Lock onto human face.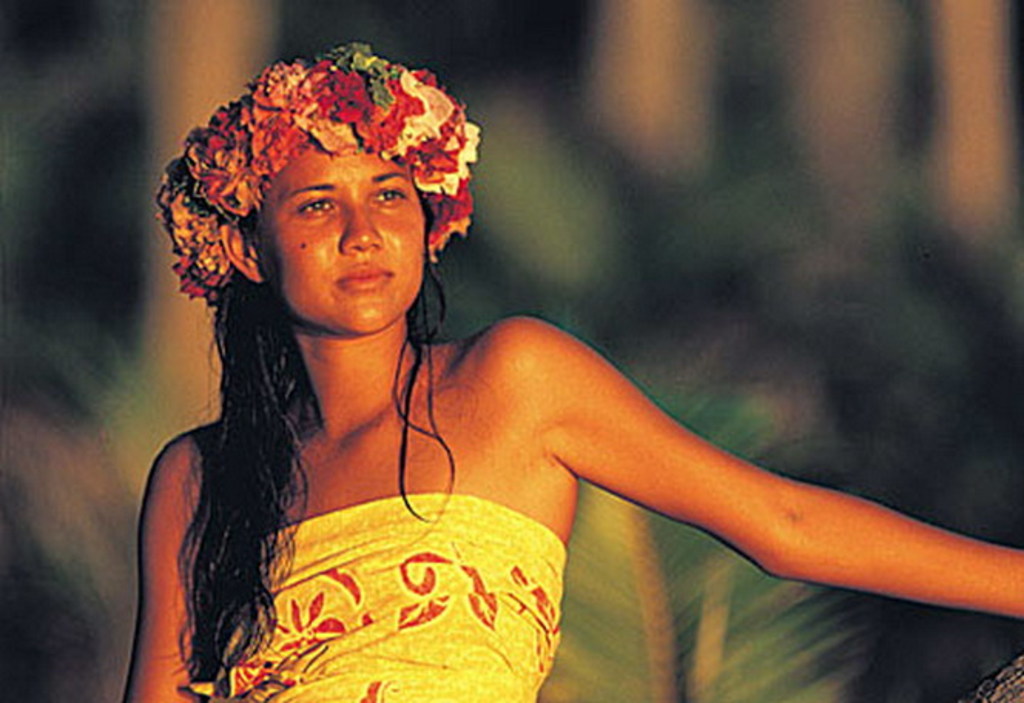
Locked: <box>256,148,426,333</box>.
